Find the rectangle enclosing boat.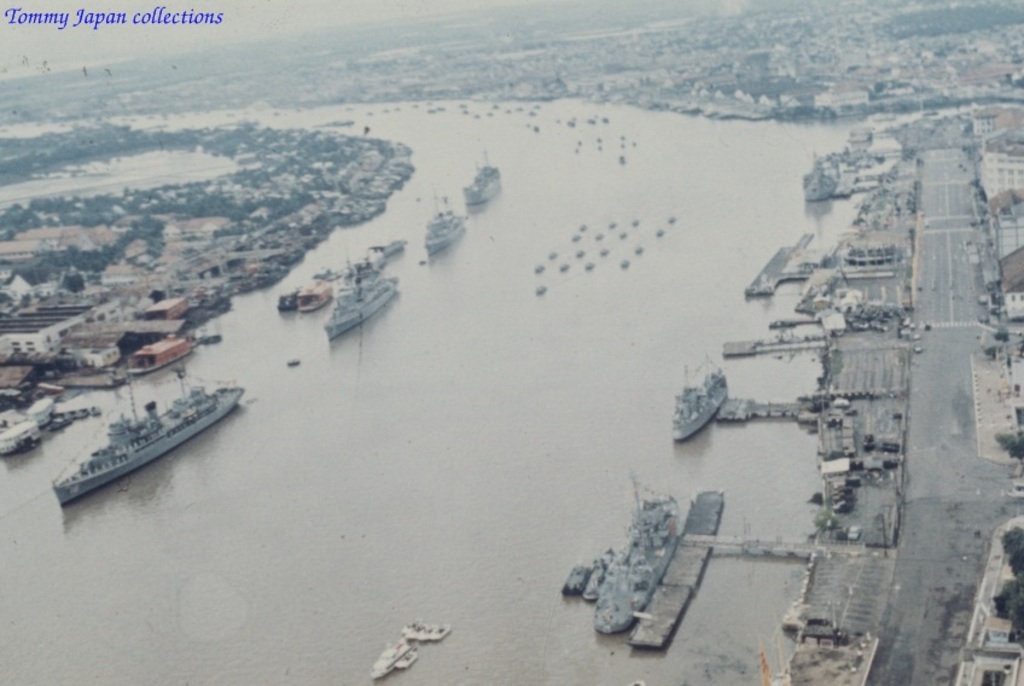
(400, 620, 450, 643).
